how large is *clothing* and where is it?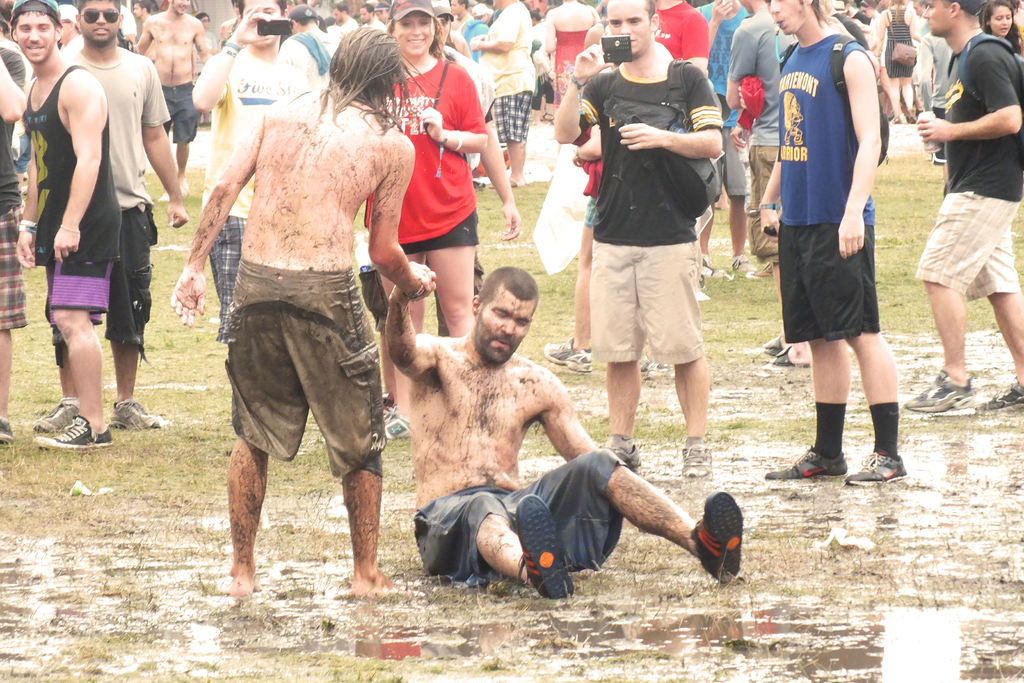
Bounding box: crop(458, 19, 488, 64).
